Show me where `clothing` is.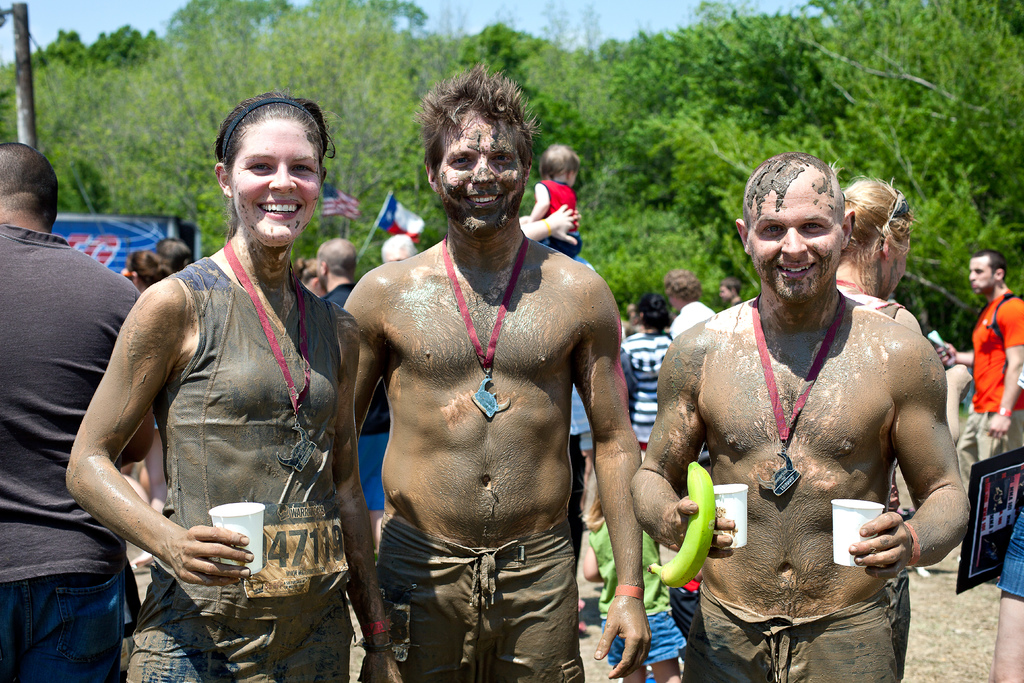
`clothing` is at [958, 288, 1023, 530].
